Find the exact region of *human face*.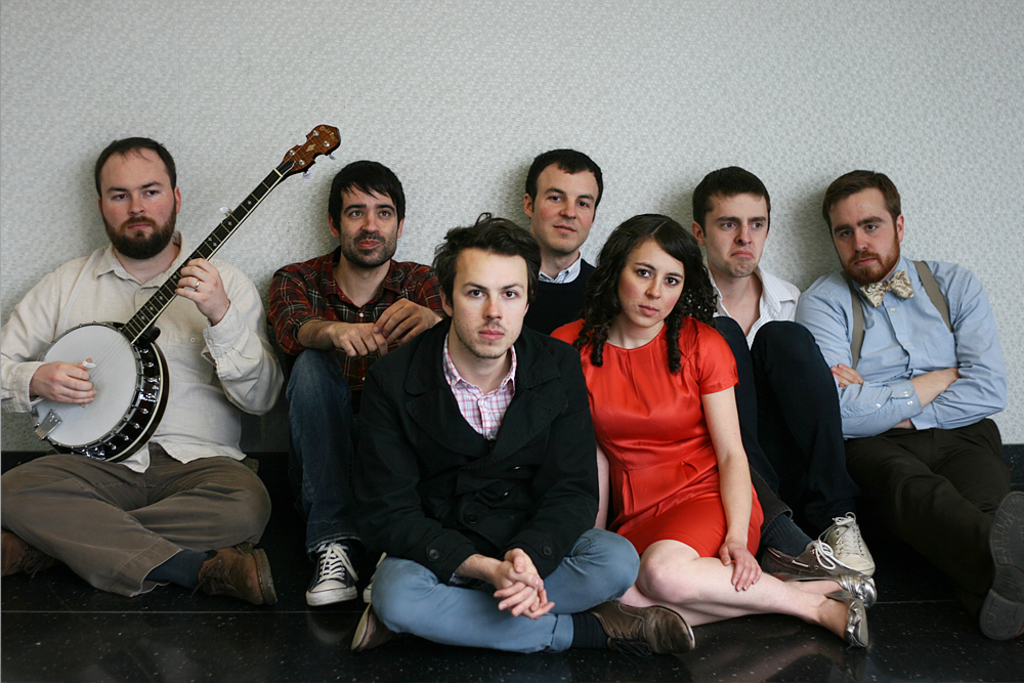
Exact region: left=339, top=188, right=396, bottom=267.
